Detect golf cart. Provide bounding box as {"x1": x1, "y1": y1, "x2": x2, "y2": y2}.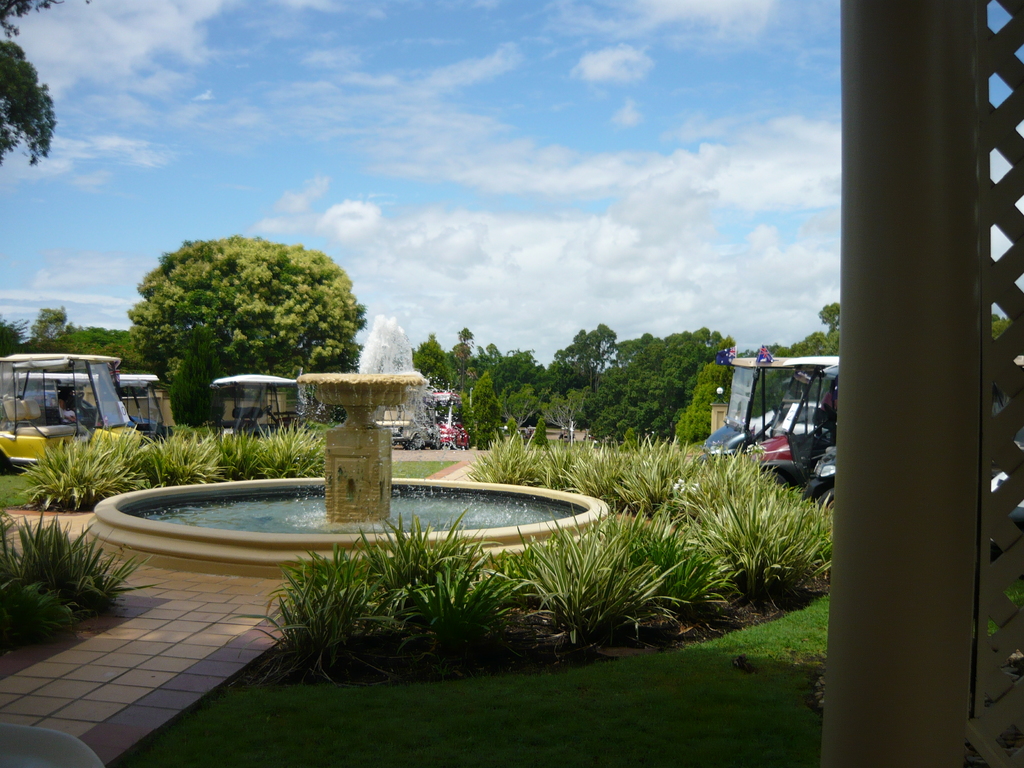
{"x1": 216, "y1": 373, "x2": 303, "y2": 440}.
